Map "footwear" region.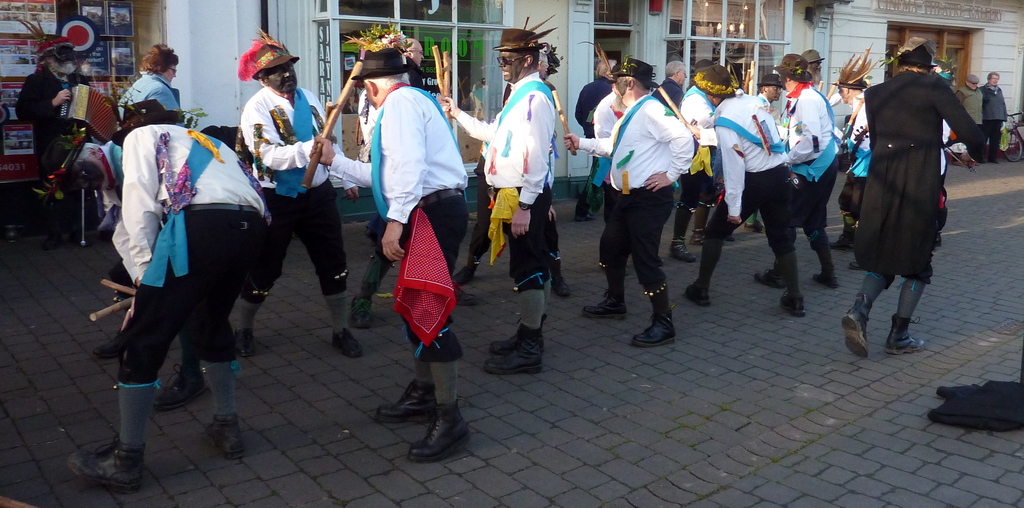
Mapped to (724,235,735,244).
